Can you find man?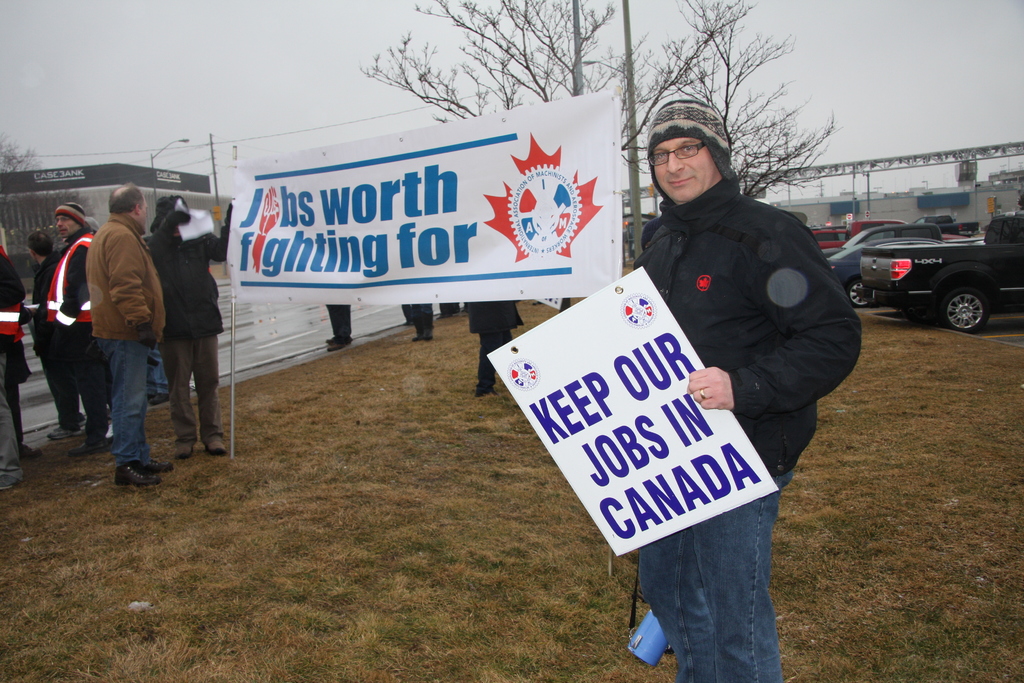
Yes, bounding box: 629/95/865/682.
